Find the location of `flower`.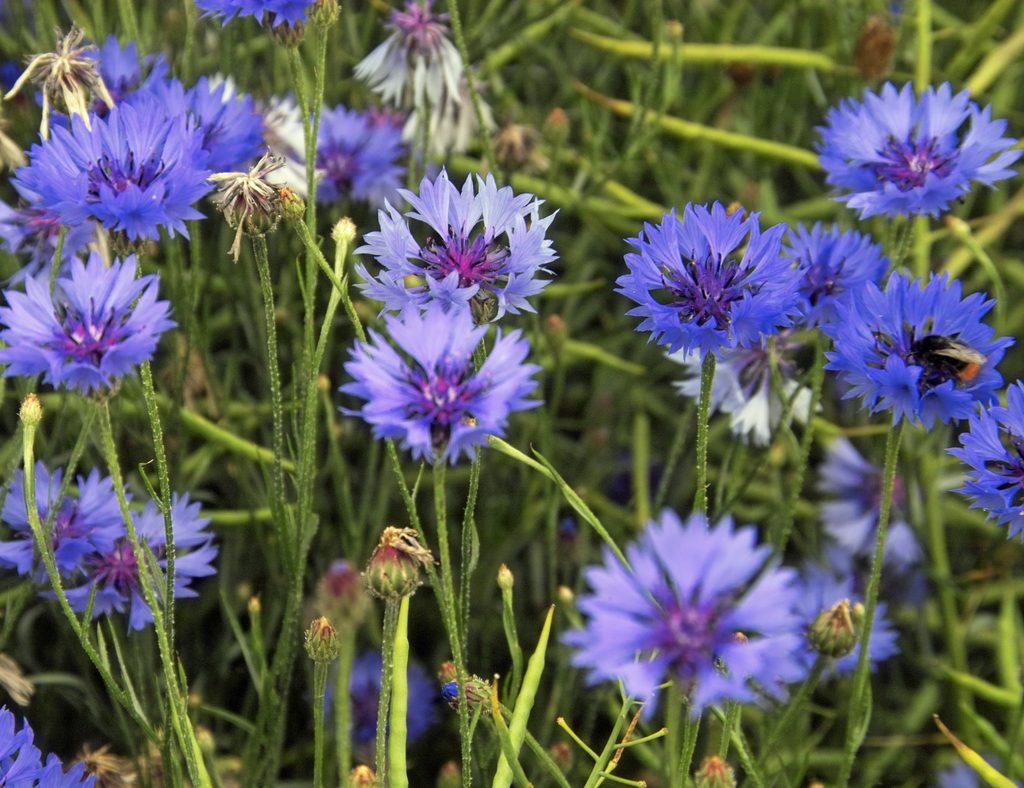
Location: l=349, t=121, r=411, b=207.
